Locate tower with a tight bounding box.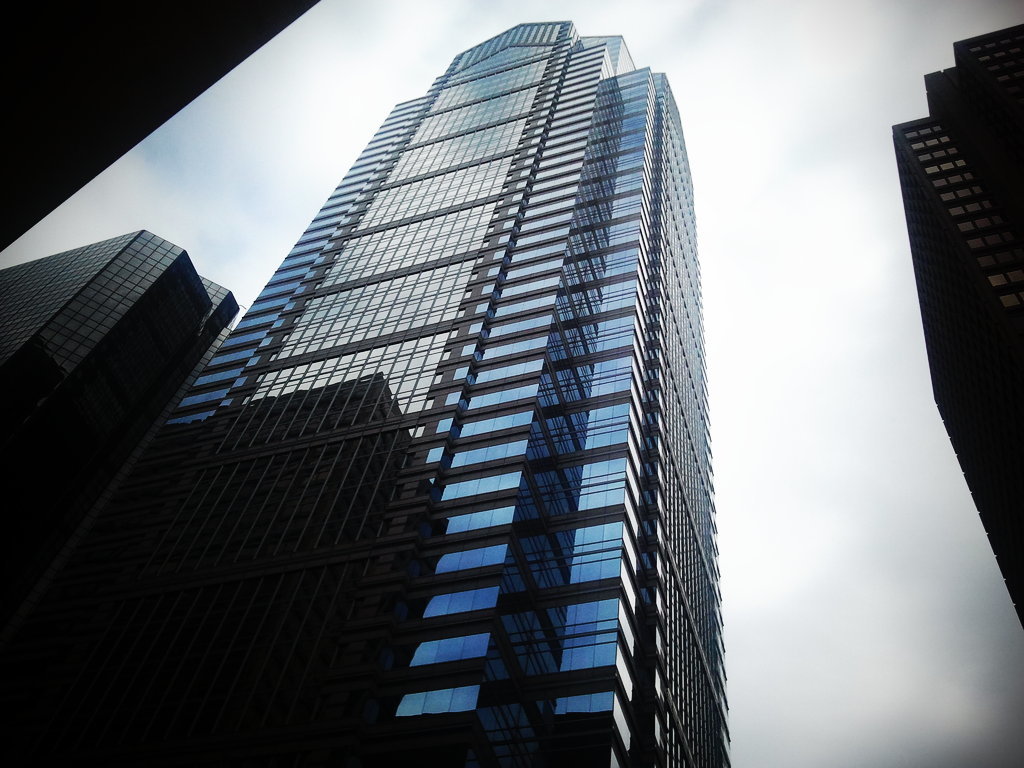
891 19 1023 632.
